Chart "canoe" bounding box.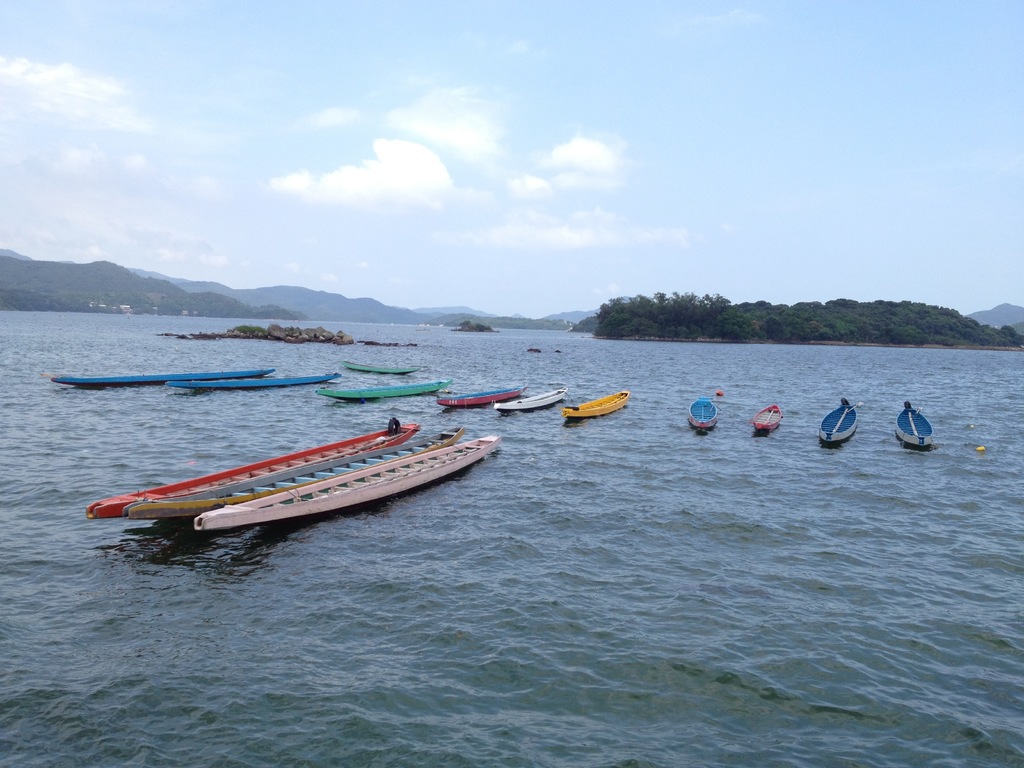
Charted: bbox=(686, 396, 719, 431).
